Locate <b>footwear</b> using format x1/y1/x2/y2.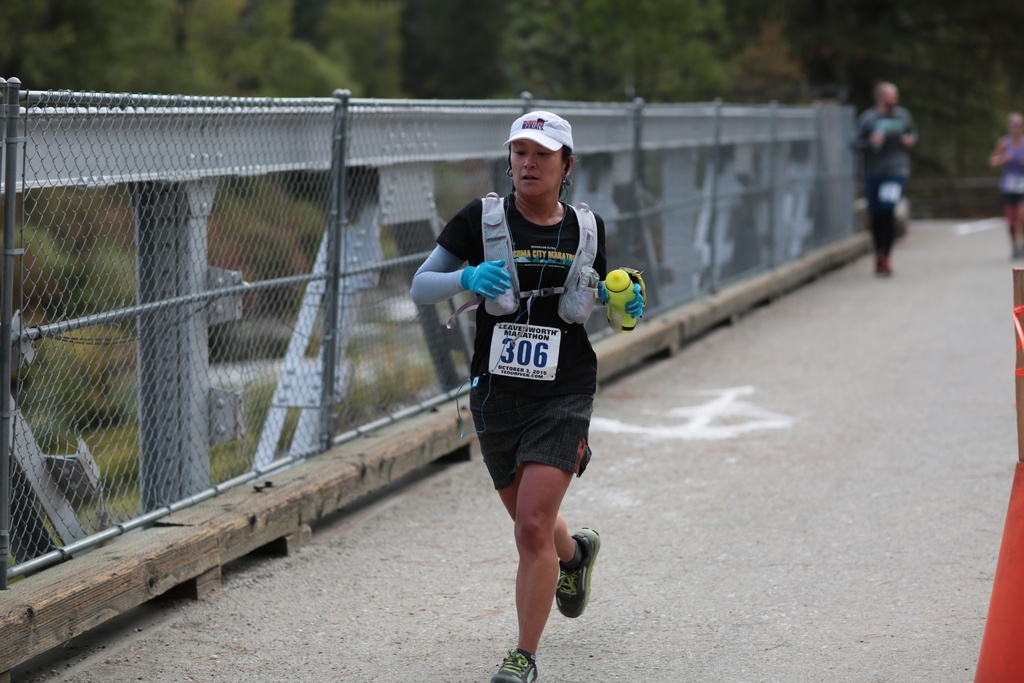
550/541/602/645.
